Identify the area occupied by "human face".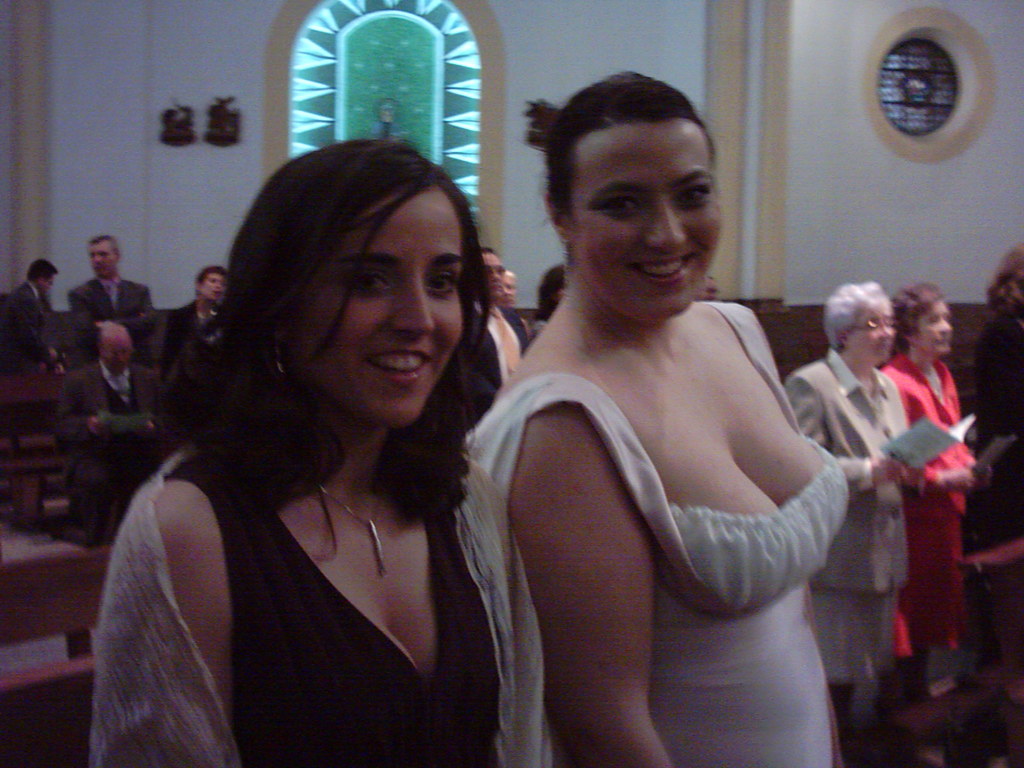
Area: (left=308, top=182, right=462, bottom=435).
